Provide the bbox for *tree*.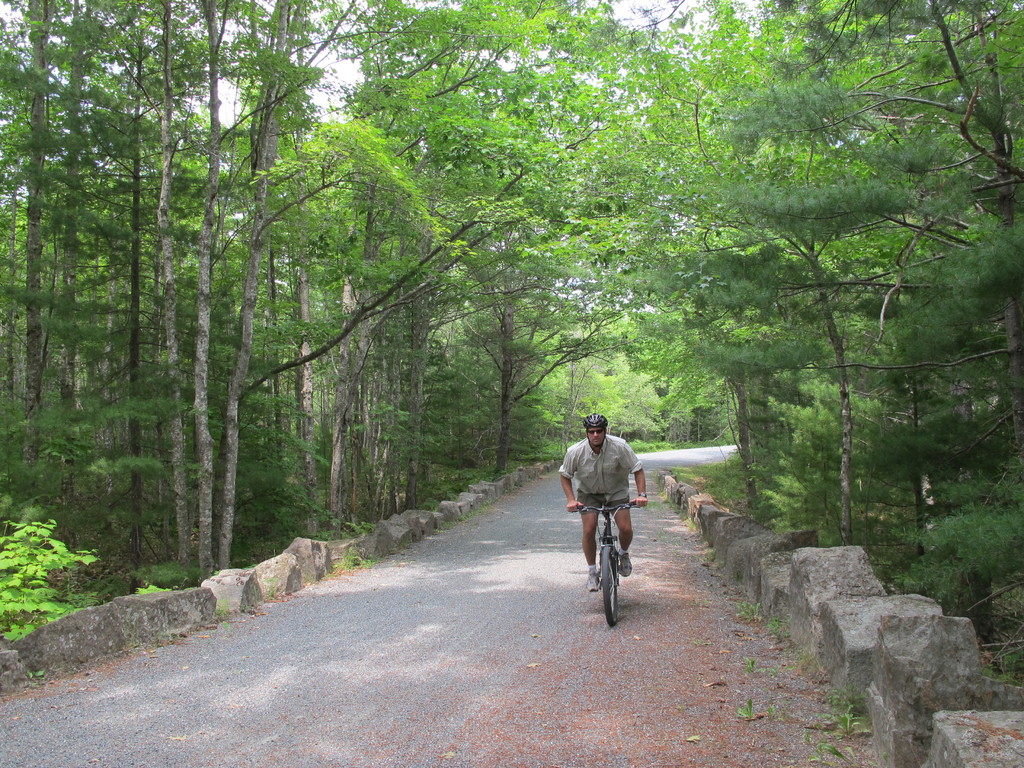
left=95, top=6, right=247, bottom=582.
